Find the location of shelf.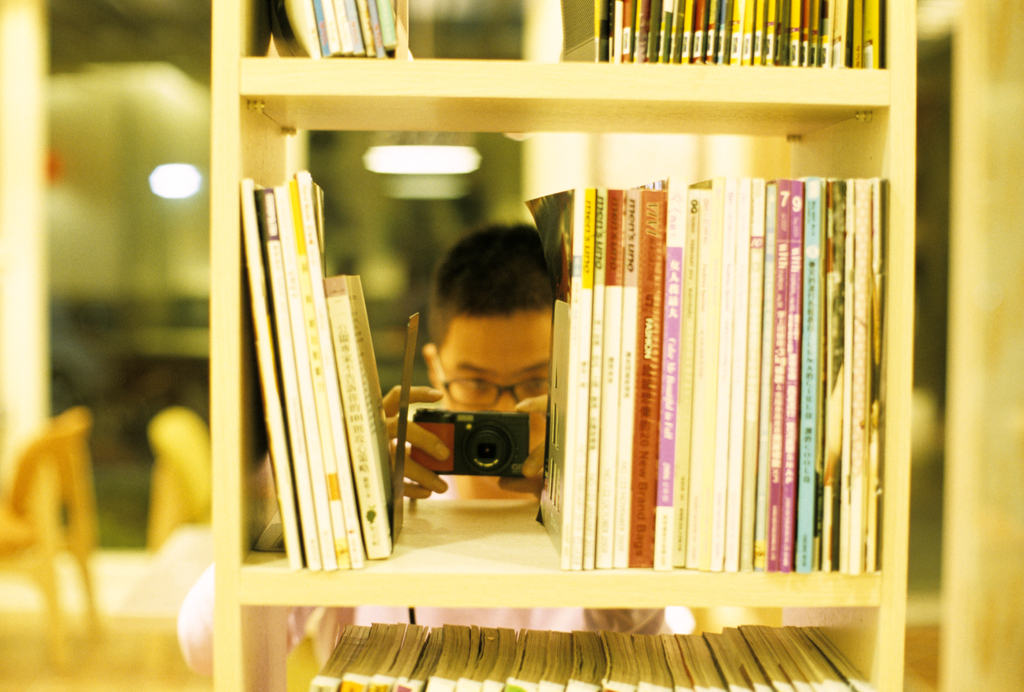
Location: detection(124, 0, 980, 674).
